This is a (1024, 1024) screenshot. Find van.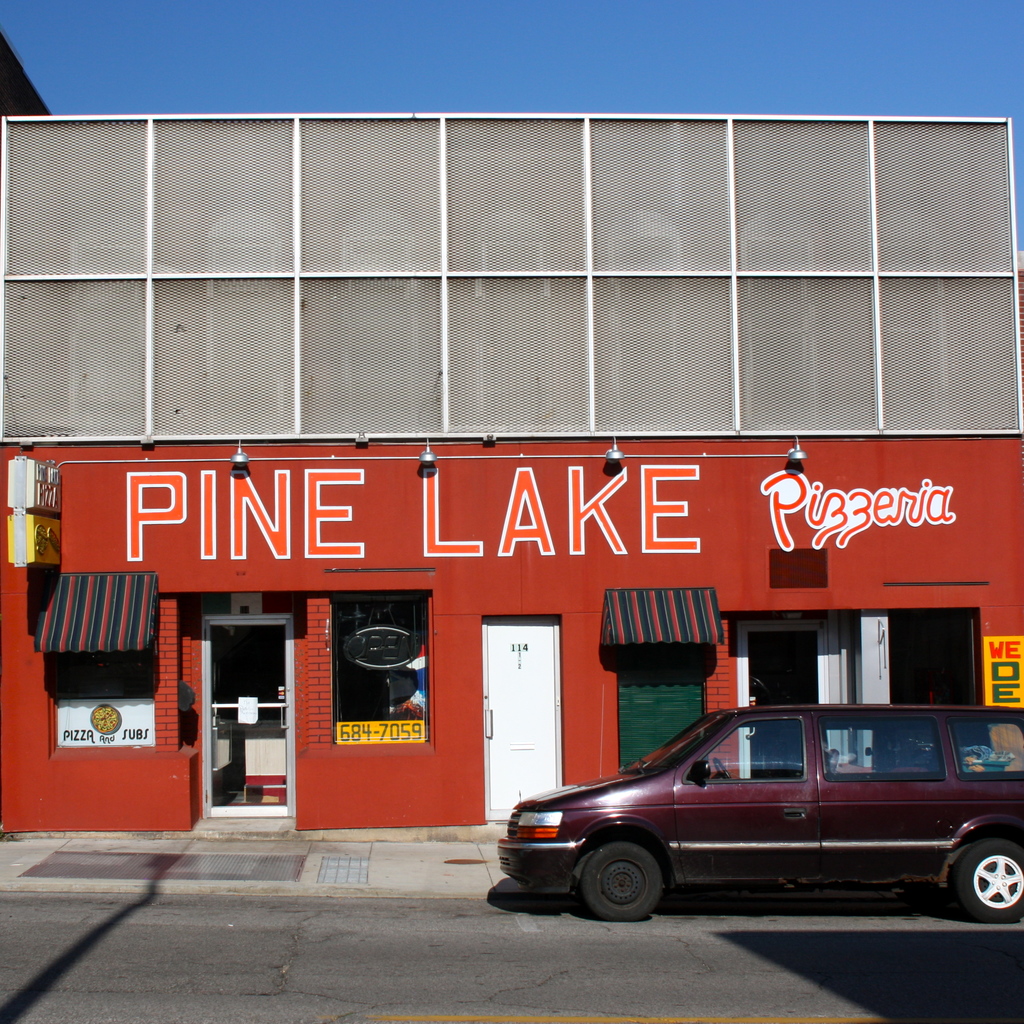
Bounding box: [495,706,1023,925].
